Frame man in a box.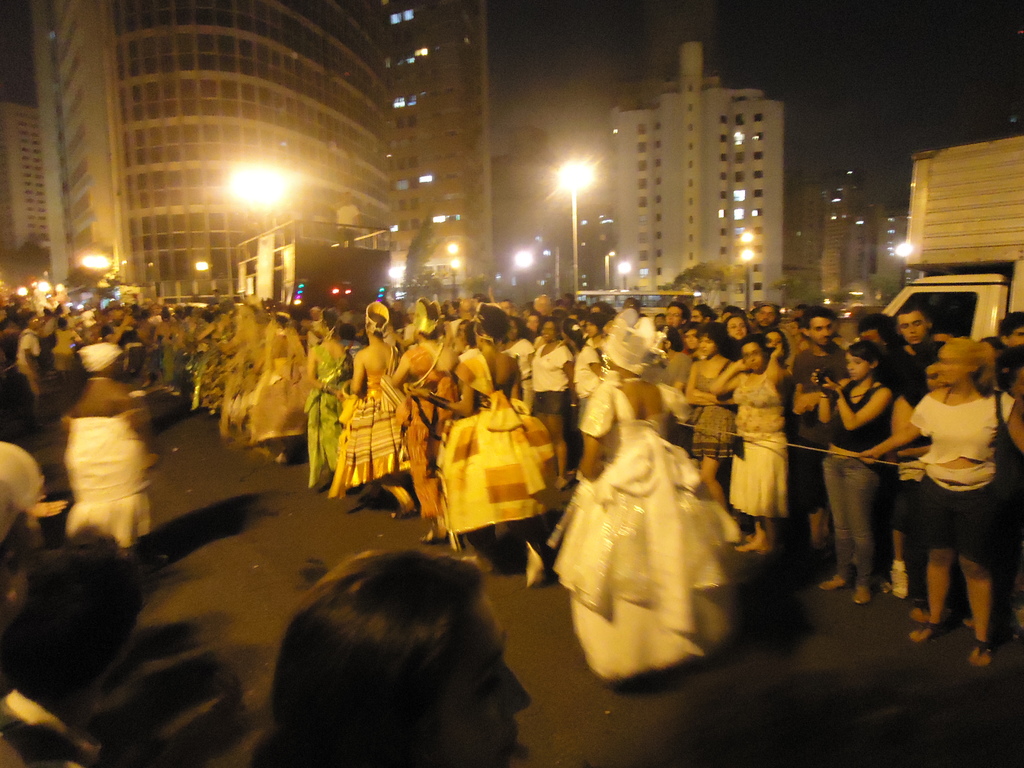
bbox=(999, 308, 1023, 348).
